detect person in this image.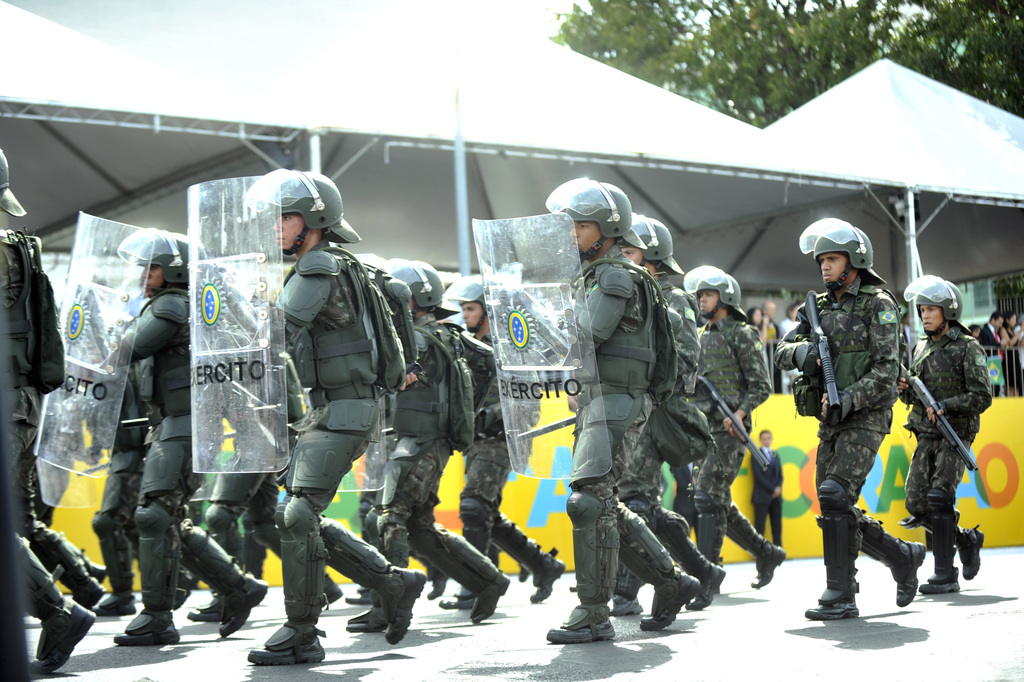
Detection: bbox=(679, 276, 796, 591).
